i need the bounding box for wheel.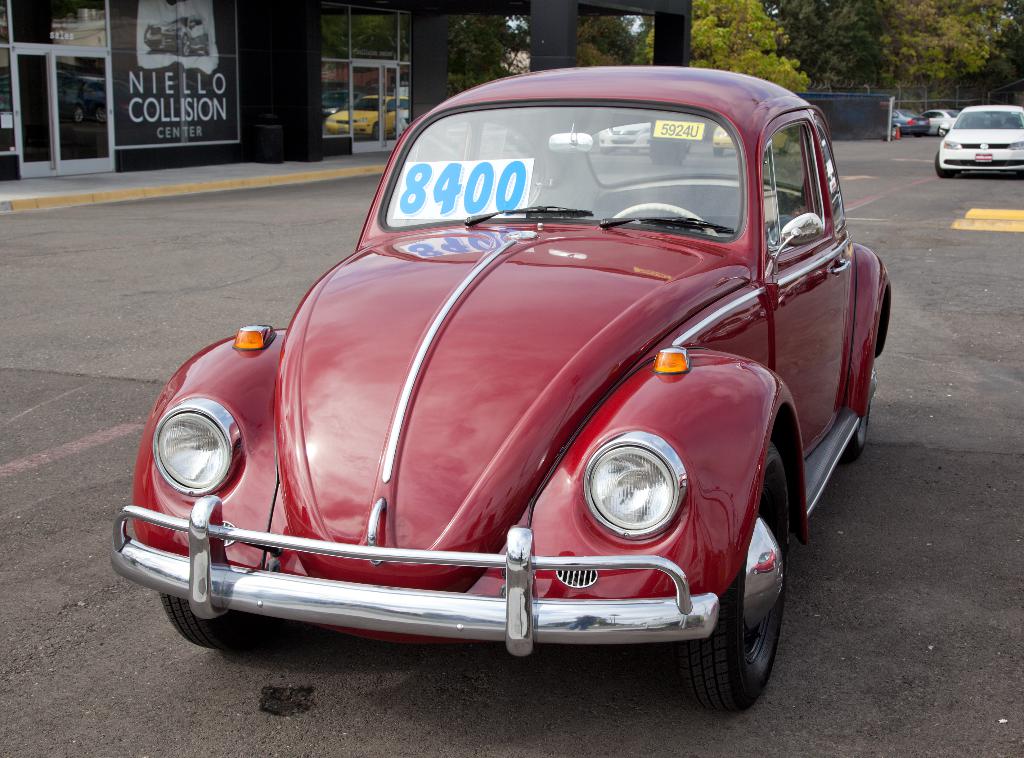
Here it is: <region>689, 139, 694, 151</region>.
